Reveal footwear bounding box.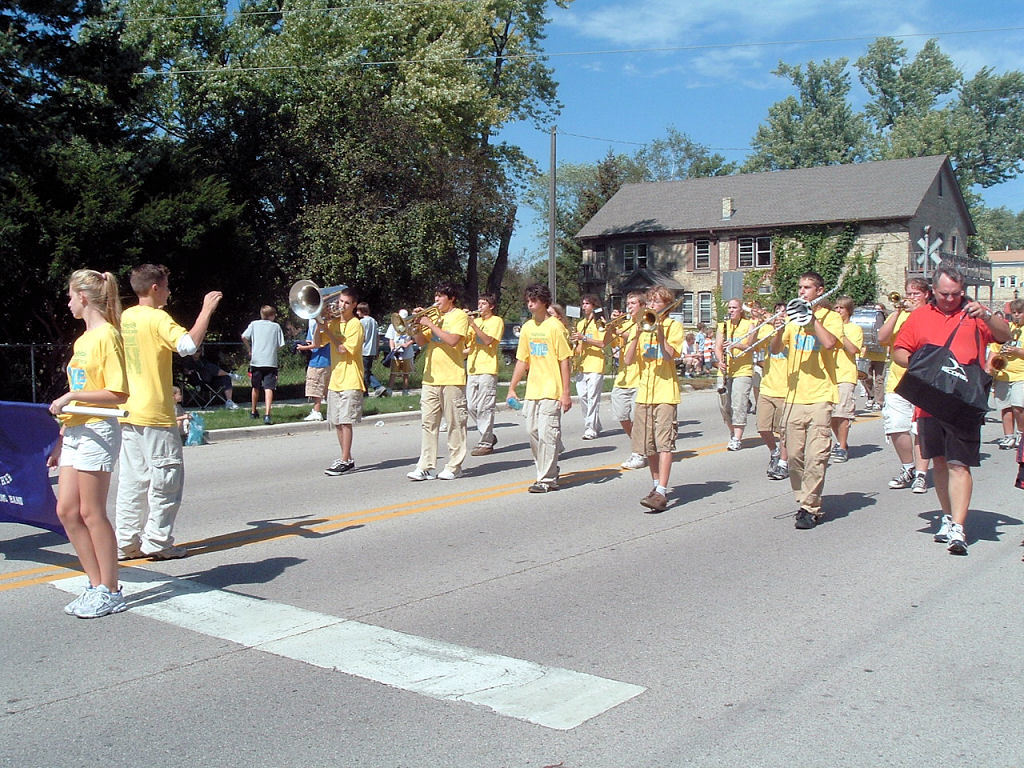
Revealed: BBox(249, 405, 257, 419).
